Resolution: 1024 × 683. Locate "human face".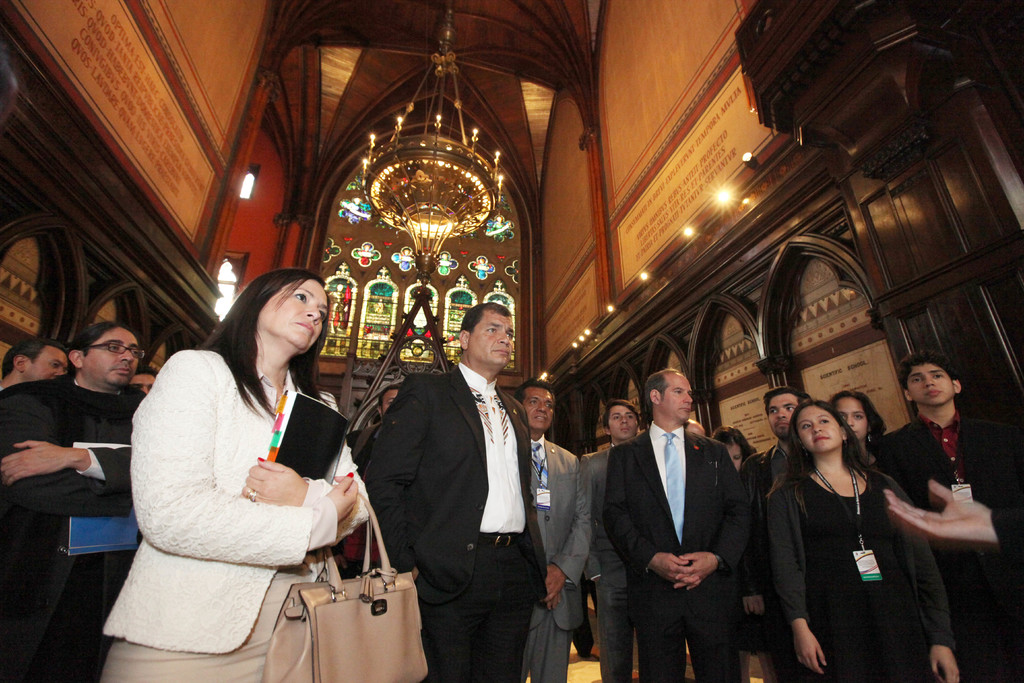
(610,404,637,441).
